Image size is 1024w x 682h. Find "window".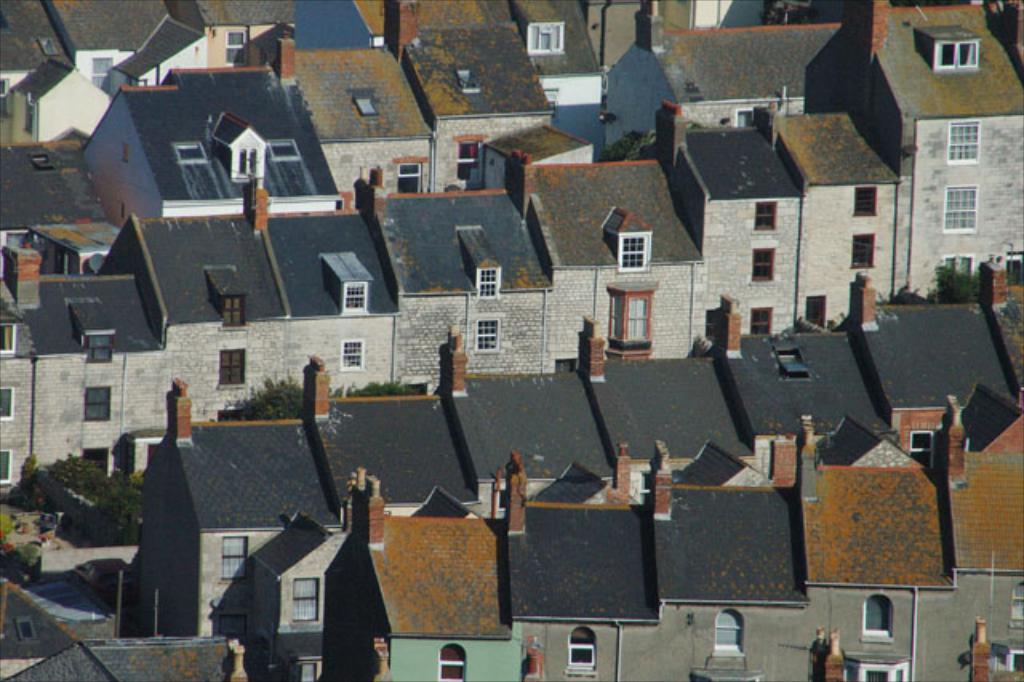
box(397, 165, 421, 192).
